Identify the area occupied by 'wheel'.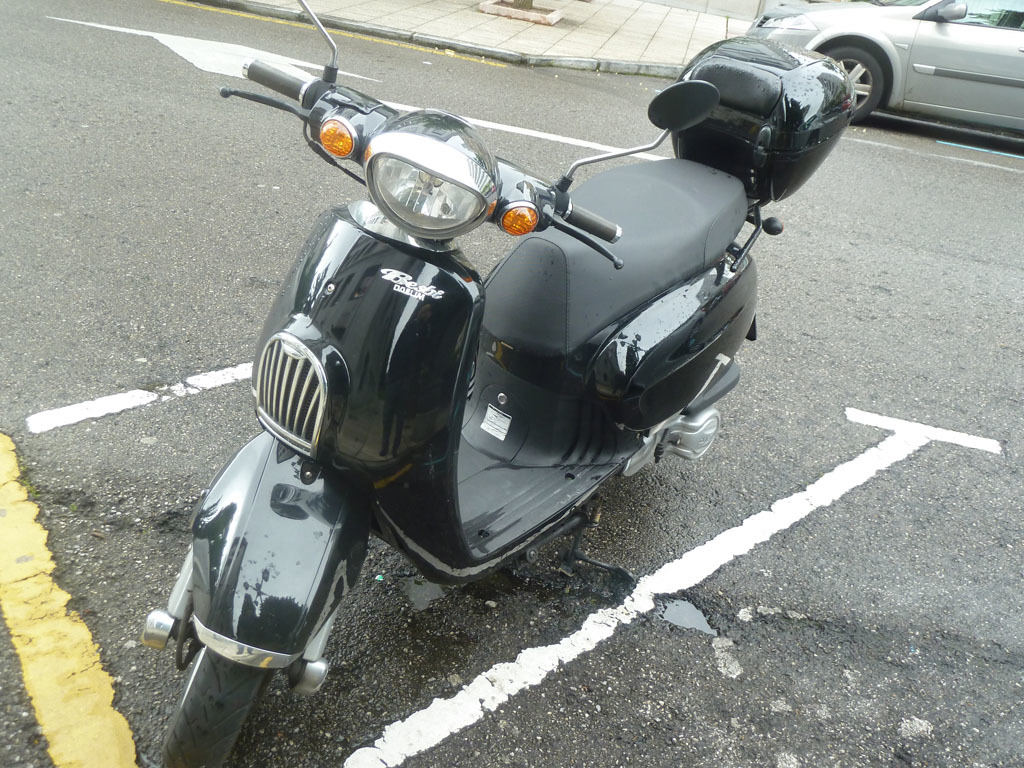
Area: crop(817, 43, 890, 131).
